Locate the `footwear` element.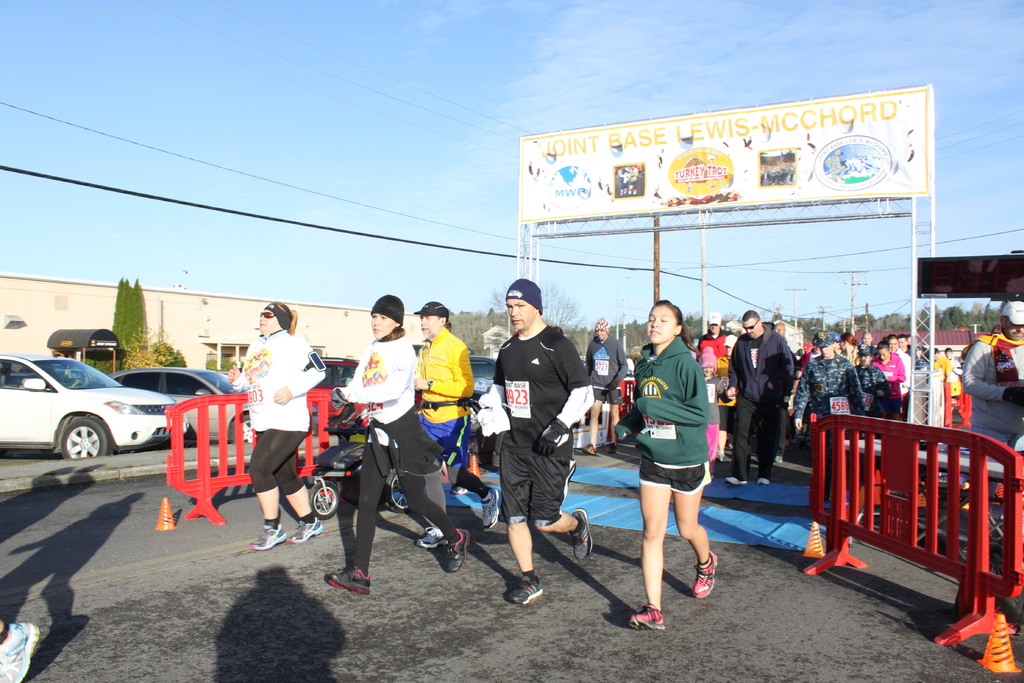
Element bbox: bbox(572, 508, 593, 564).
